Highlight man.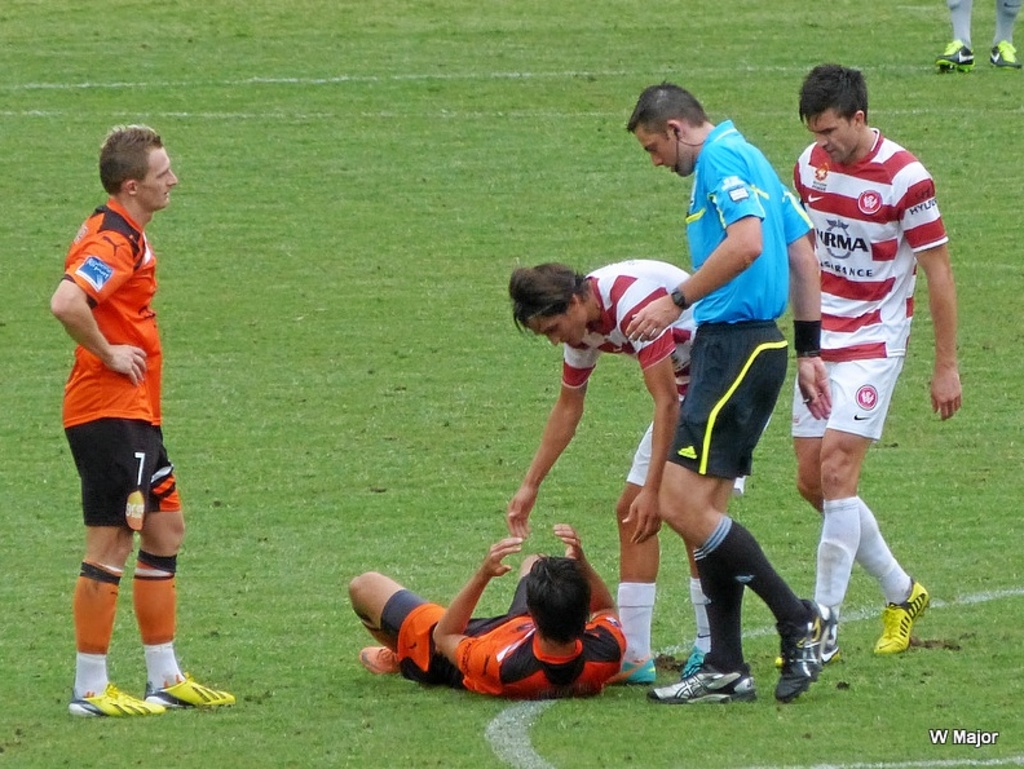
Highlighted region: left=49, top=124, right=238, bottom=717.
